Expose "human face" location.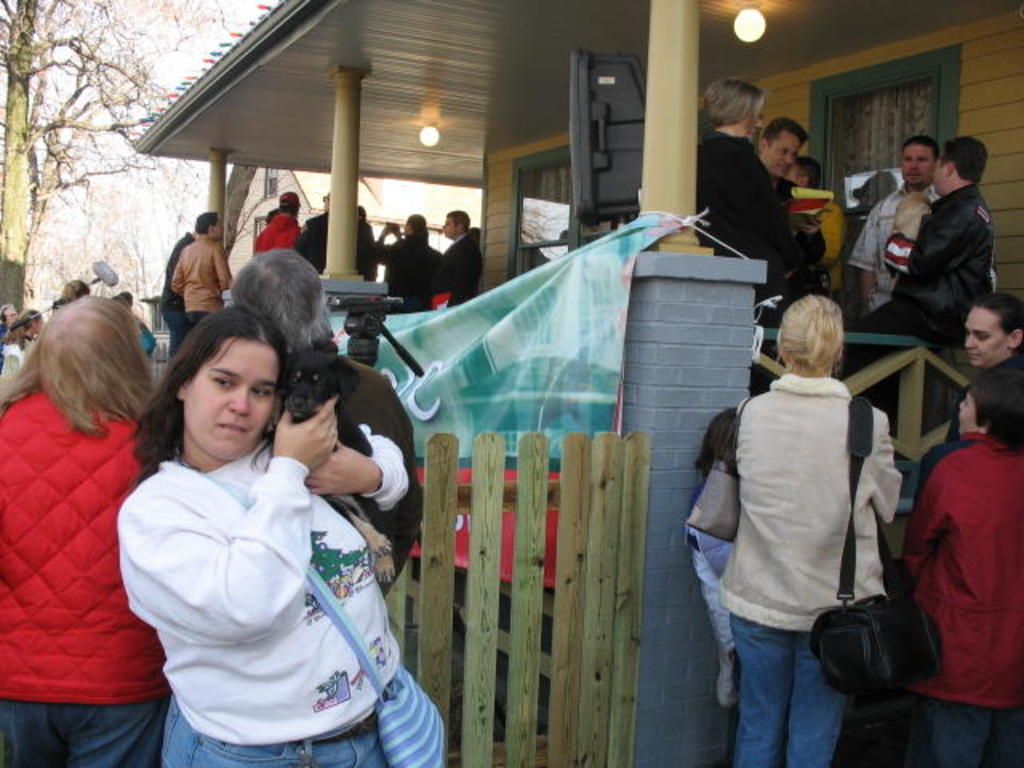
Exposed at x1=443, y1=218, x2=458, y2=238.
